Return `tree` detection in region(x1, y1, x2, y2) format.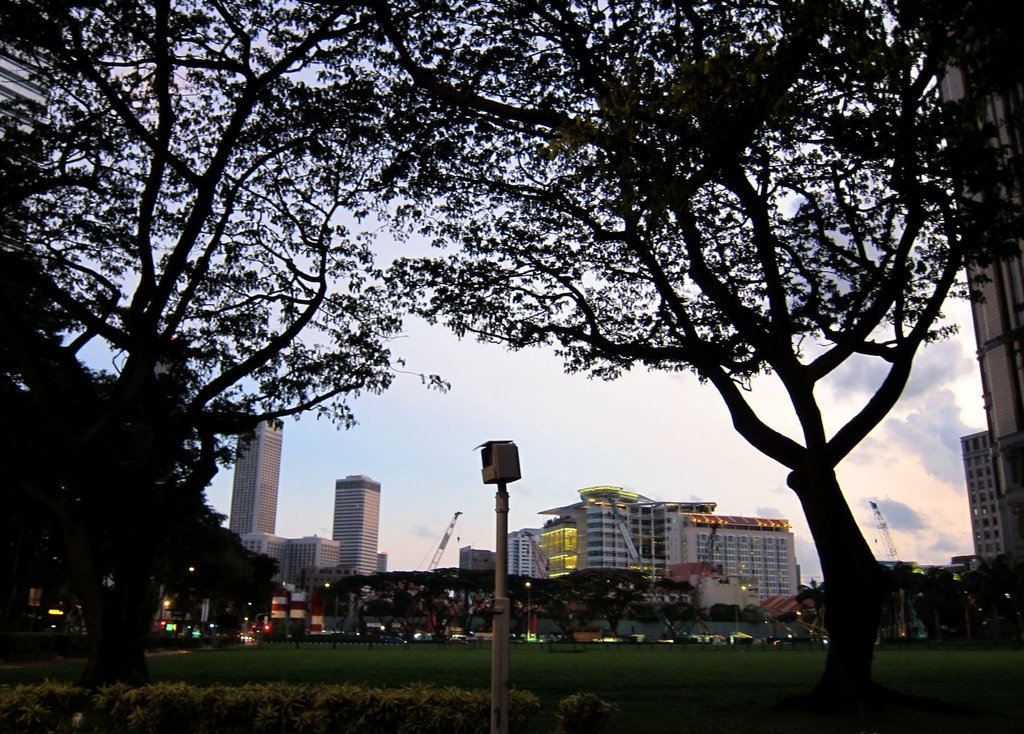
region(0, 0, 463, 728).
